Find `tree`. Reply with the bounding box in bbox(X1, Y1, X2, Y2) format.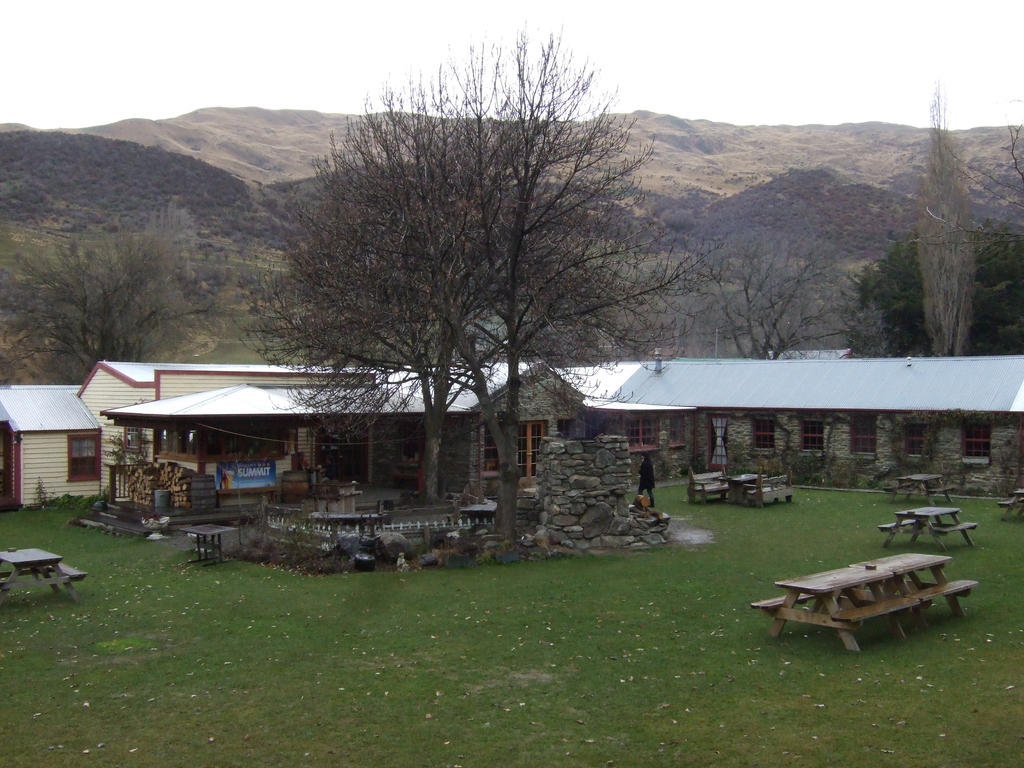
bbox(912, 92, 972, 342).
